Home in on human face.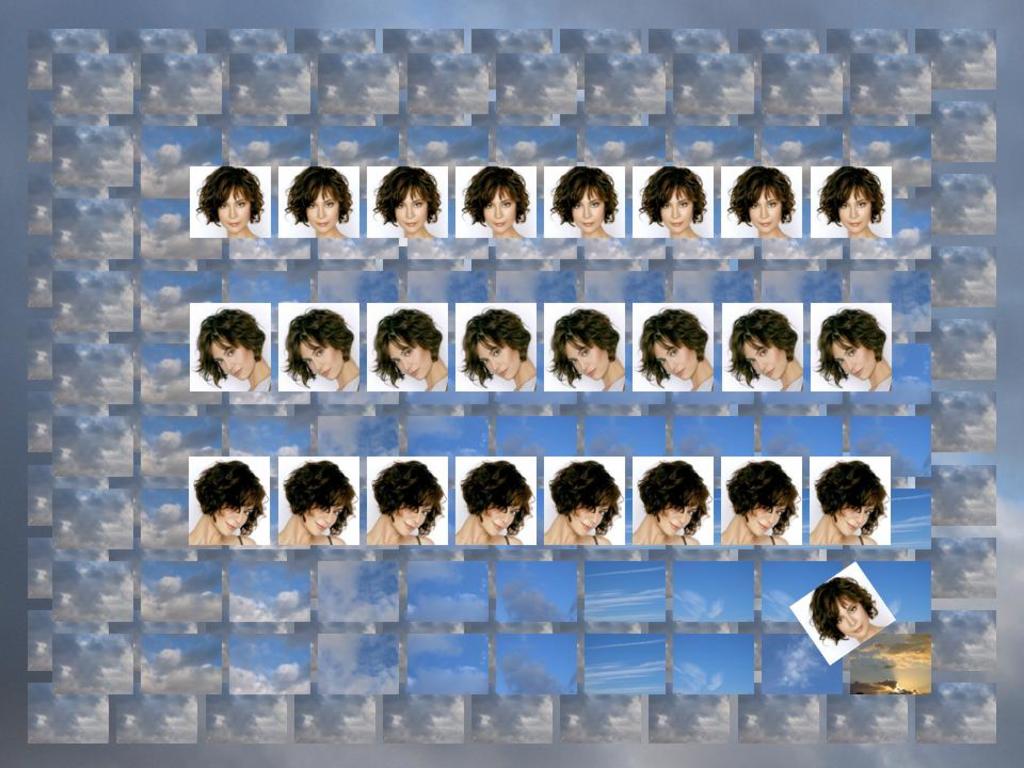
Homed in at Rect(298, 341, 345, 380).
